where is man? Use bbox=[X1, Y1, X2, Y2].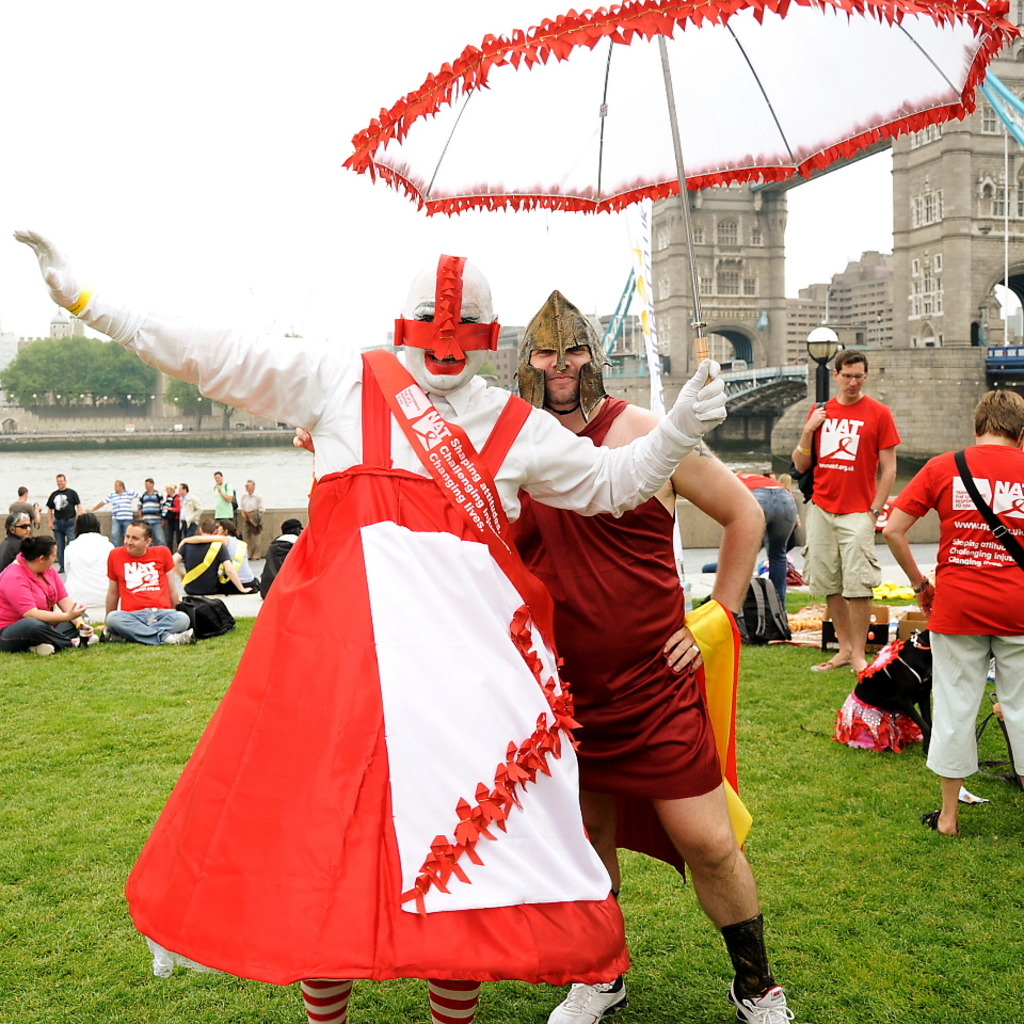
bbox=[507, 318, 788, 961].
